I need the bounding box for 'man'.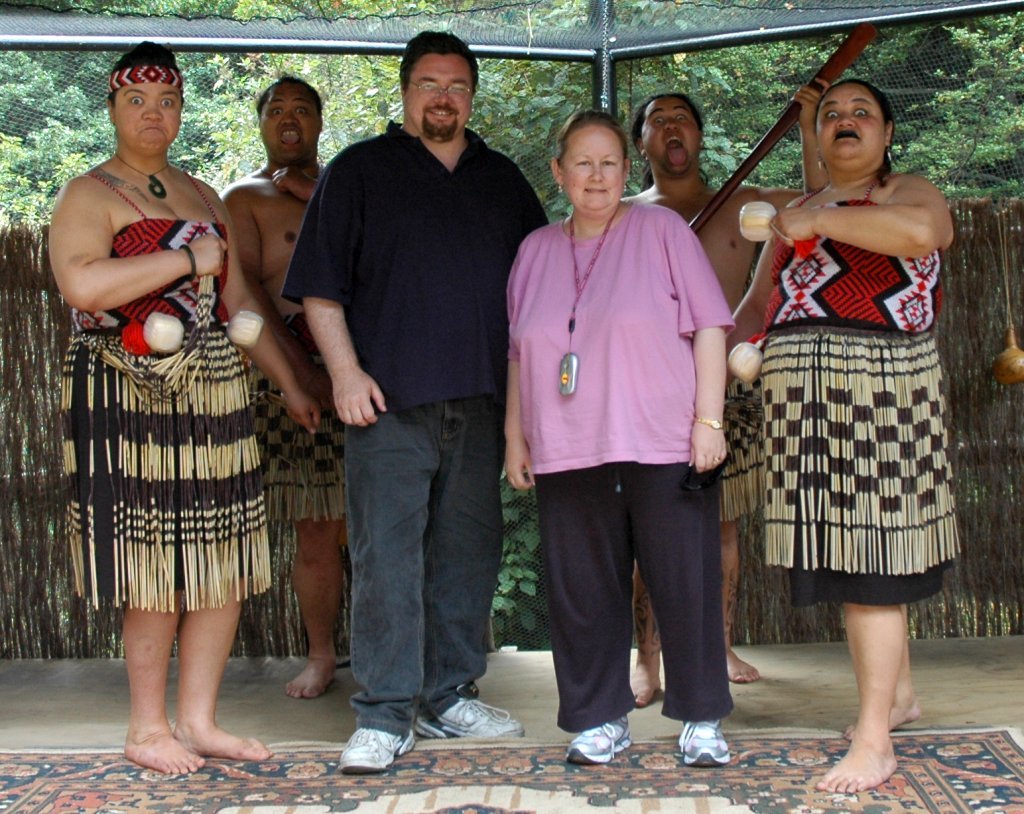
Here it is: x1=284 y1=30 x2=571 y2=788.
